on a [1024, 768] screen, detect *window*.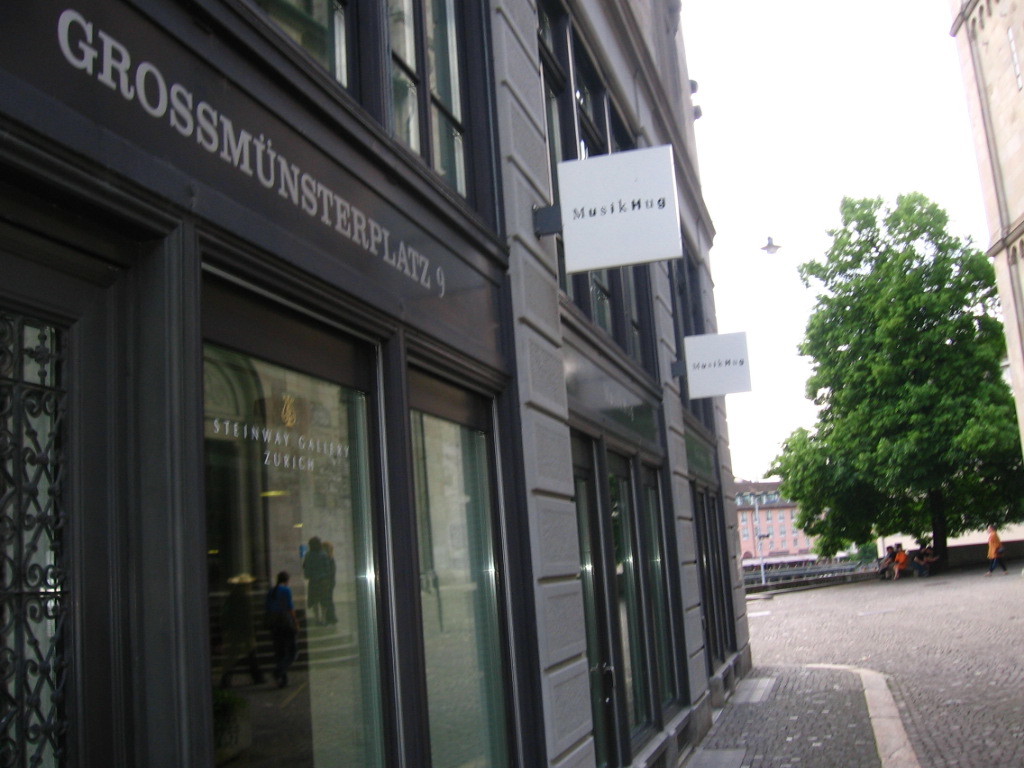
[x1=690, y1=477, x2=742, y2=672].
